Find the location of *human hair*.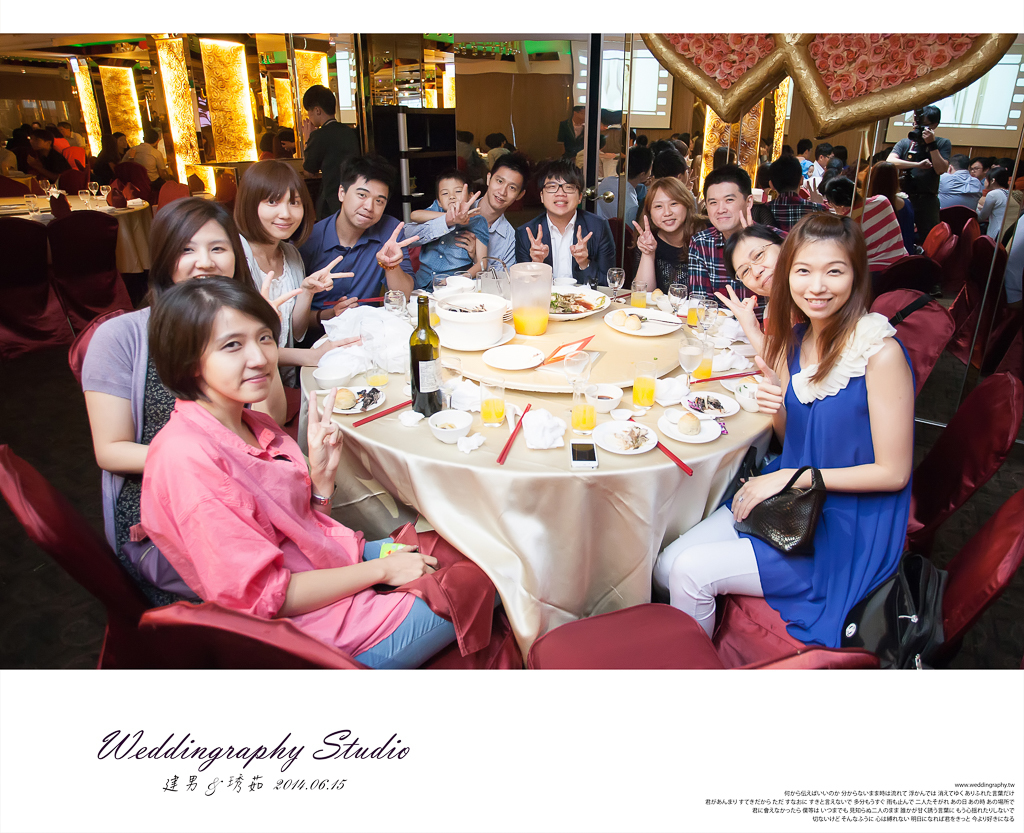
Location: x1=723 y1=219 x2=790 y2=309.
